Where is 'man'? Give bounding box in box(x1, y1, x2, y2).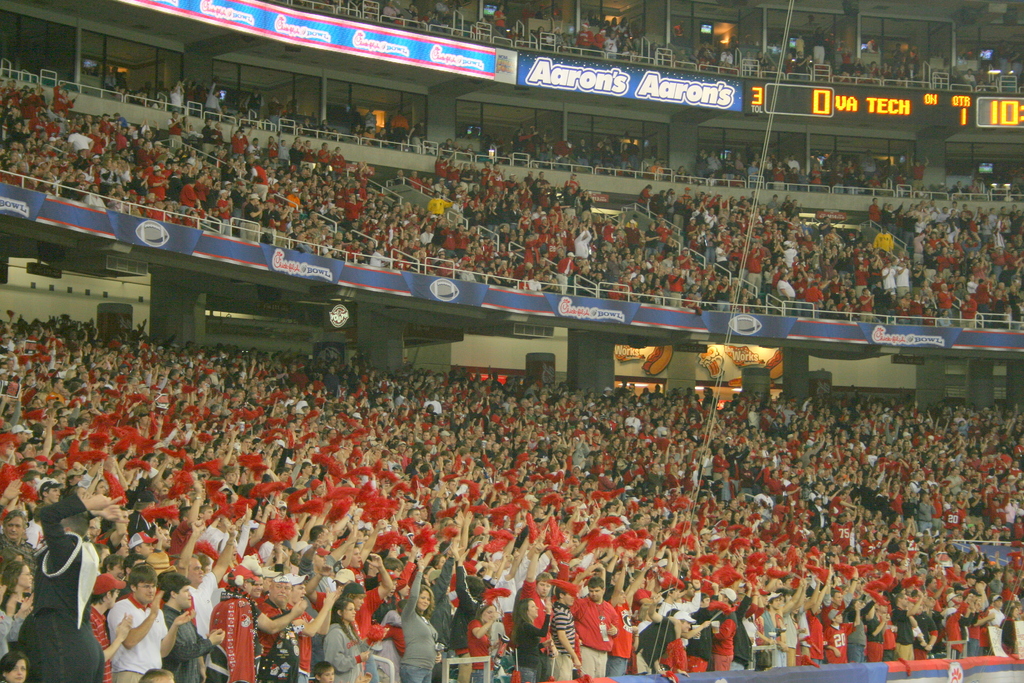
box(572, 579, 623, 679).
